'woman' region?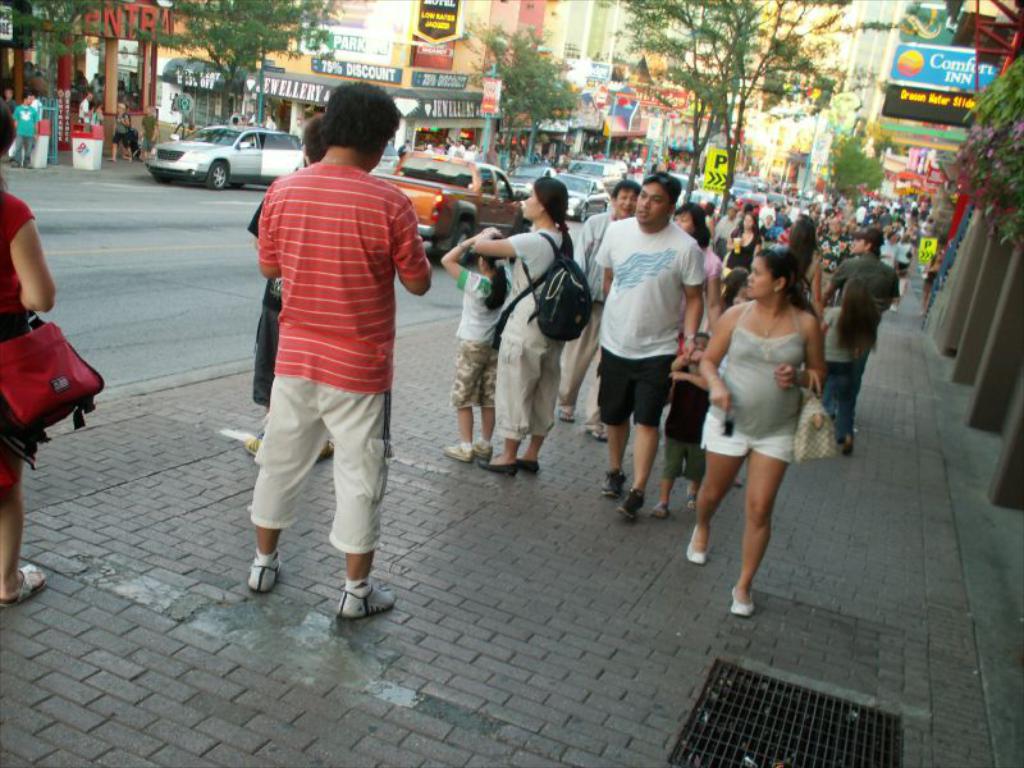
box=[699, 244, 838, 620]
